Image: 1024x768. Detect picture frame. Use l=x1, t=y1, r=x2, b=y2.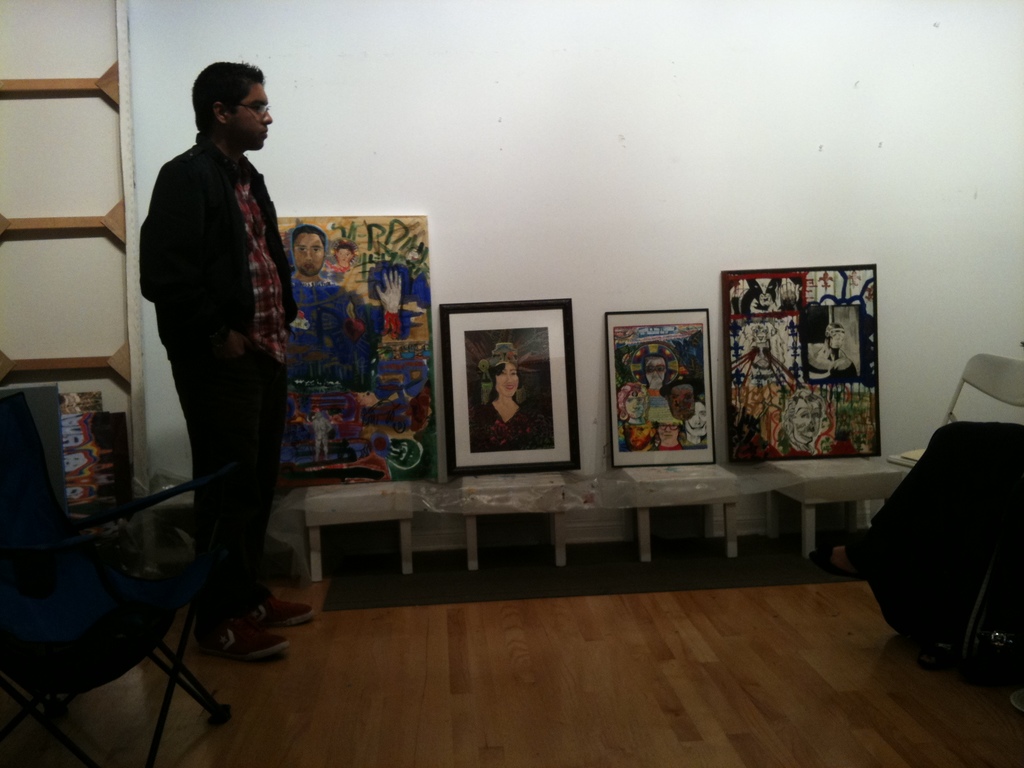
l=444, t=300, r=584, b=479.
